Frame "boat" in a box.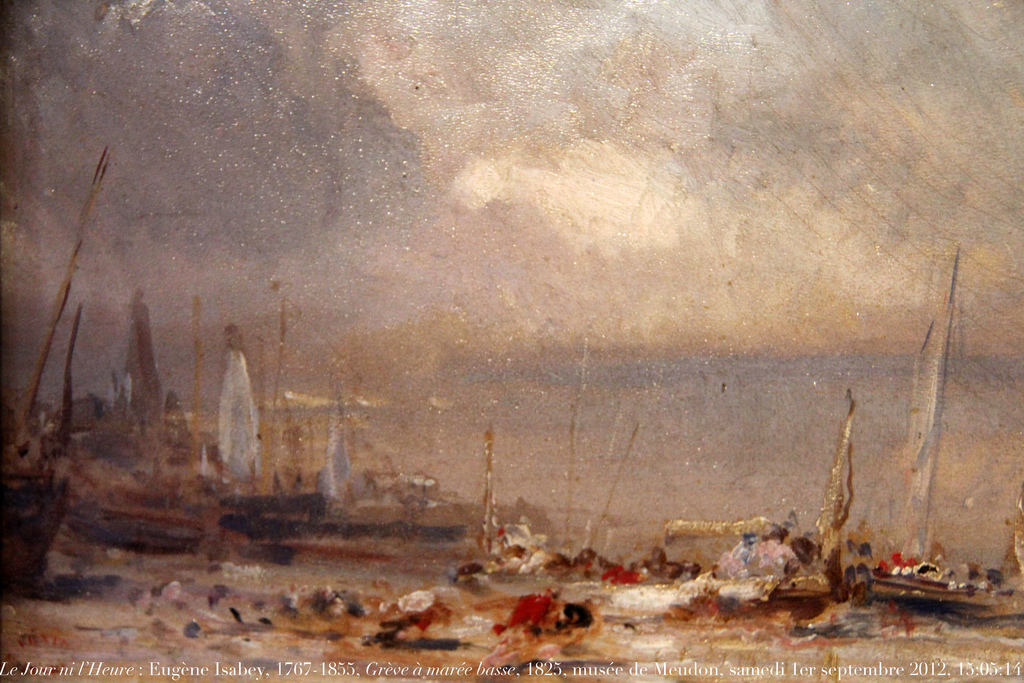
<bbox>858, 239, 984, 600</bbox>.
